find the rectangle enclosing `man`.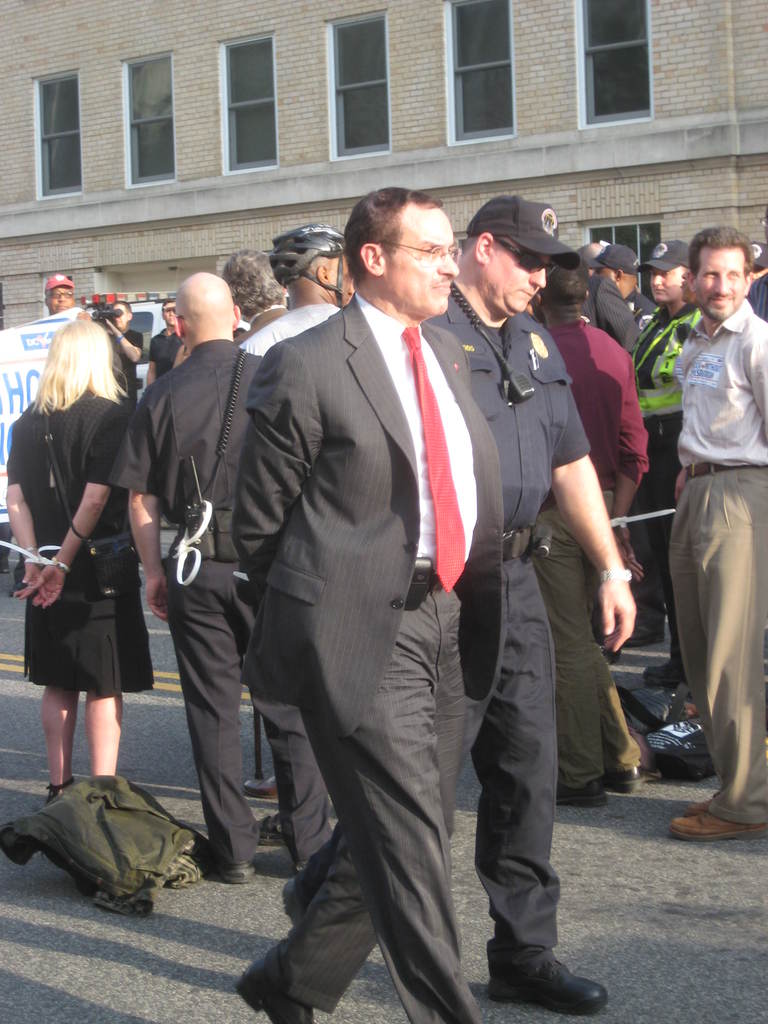
pyautogui.locateOnScreen(50, 273, 72, 311).
